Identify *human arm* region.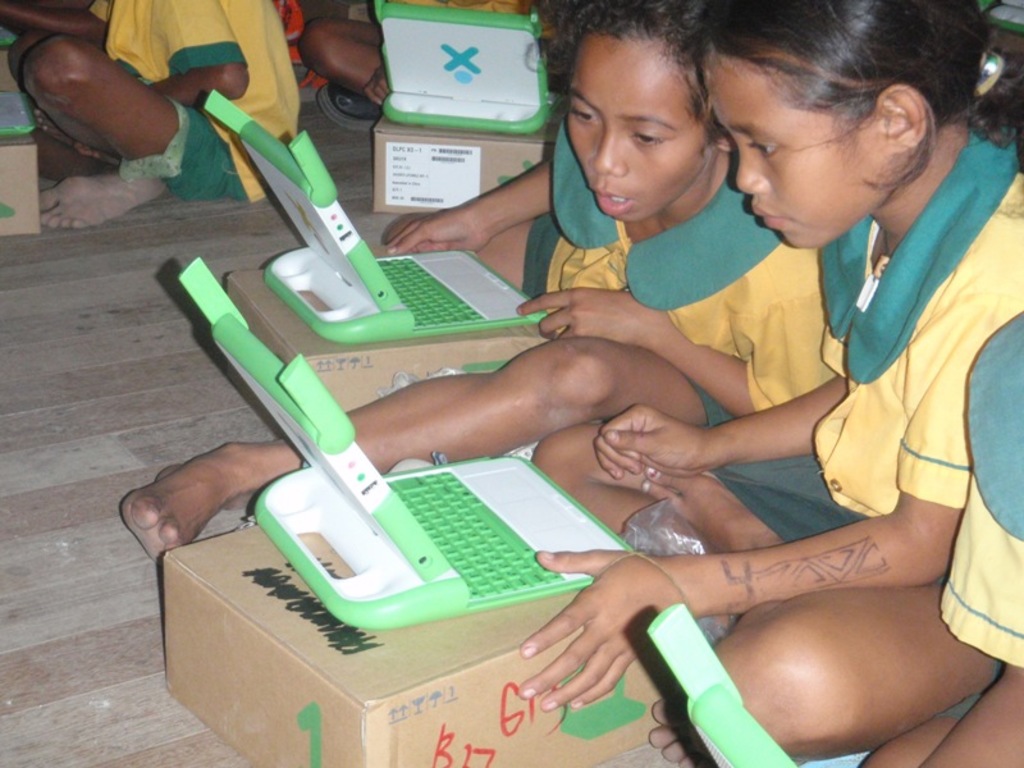
Region: 0:0:122:49.
